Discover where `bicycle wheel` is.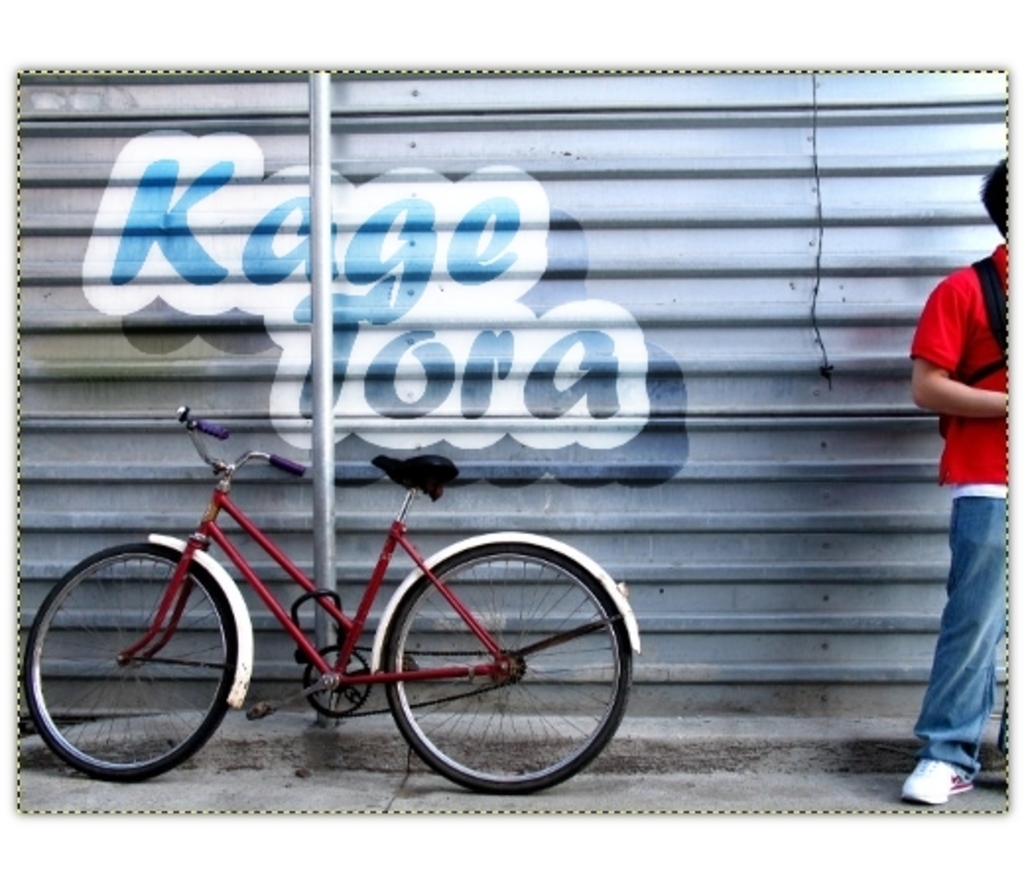
Discovered at (left=24, top=545, right=238, bottom=786).
